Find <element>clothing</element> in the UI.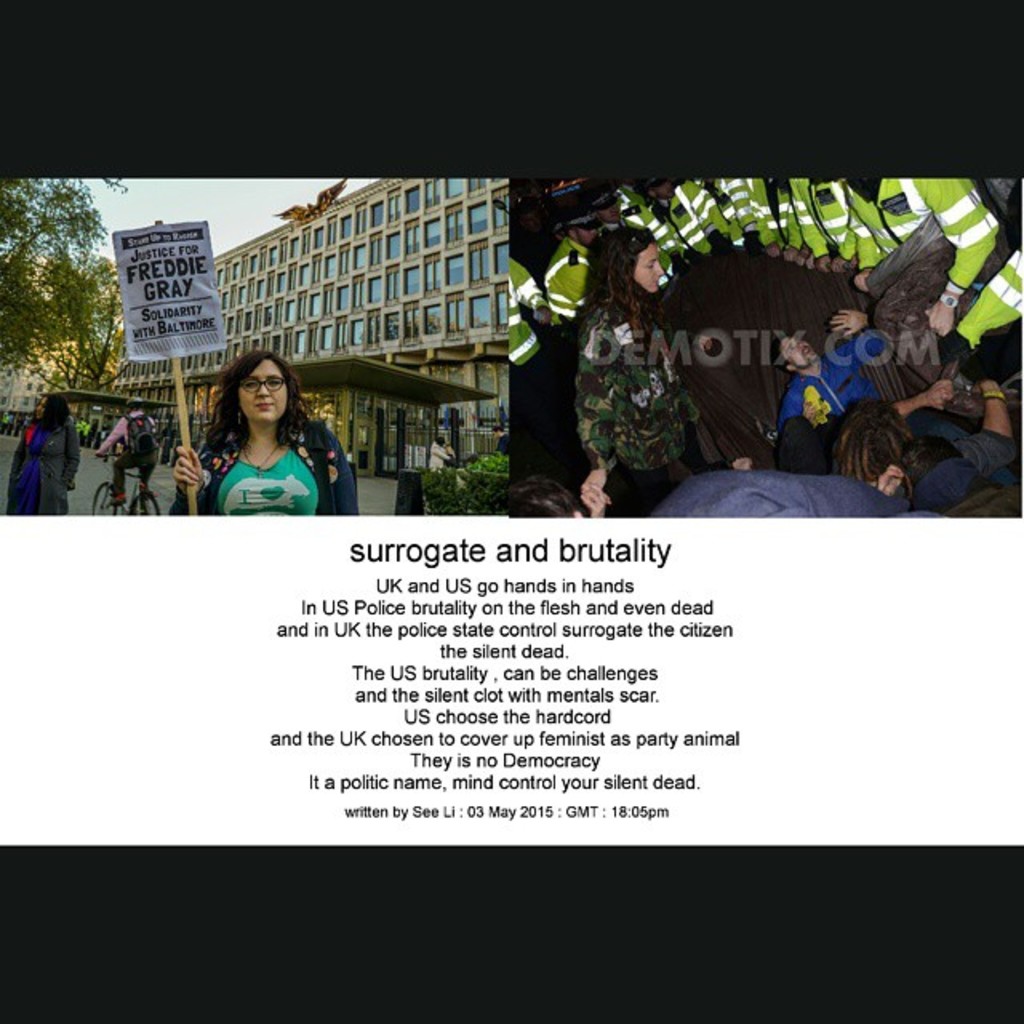
UI element at x1=166, y1=414, x2=370, y2=539.
